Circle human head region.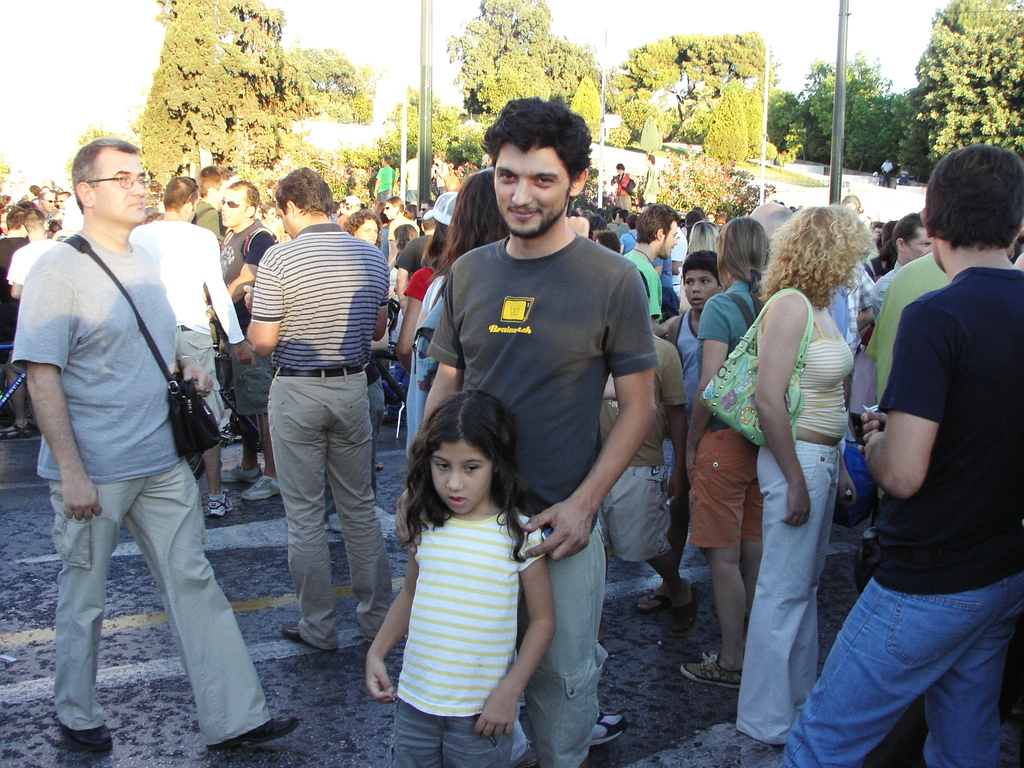
Region: 685 210 702 226.
